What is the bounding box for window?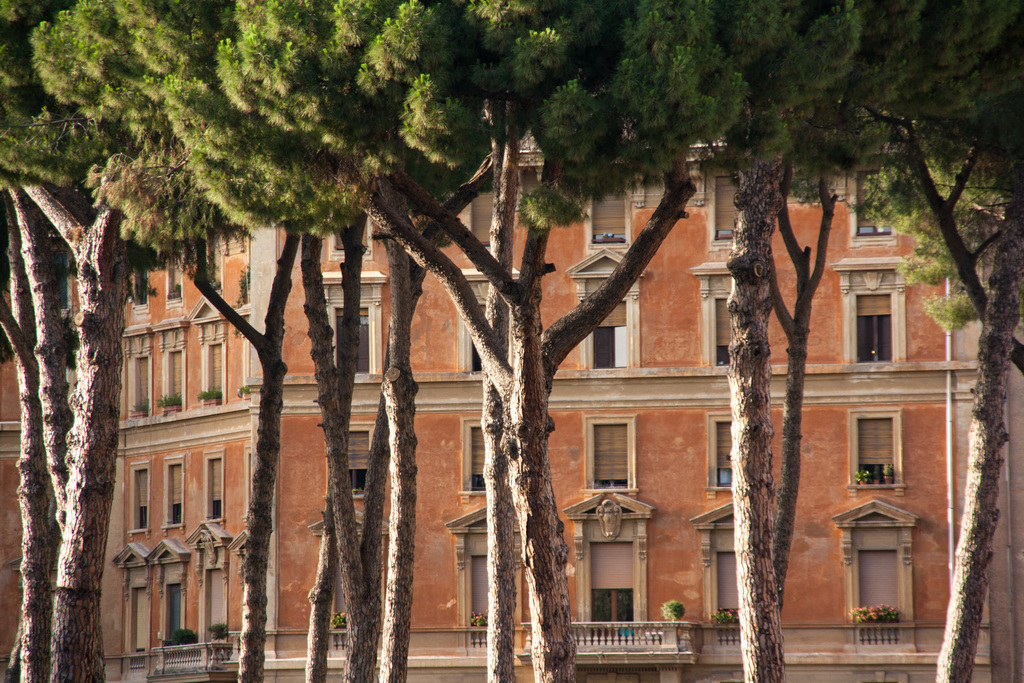
box=[467, 553, 488, 620].
